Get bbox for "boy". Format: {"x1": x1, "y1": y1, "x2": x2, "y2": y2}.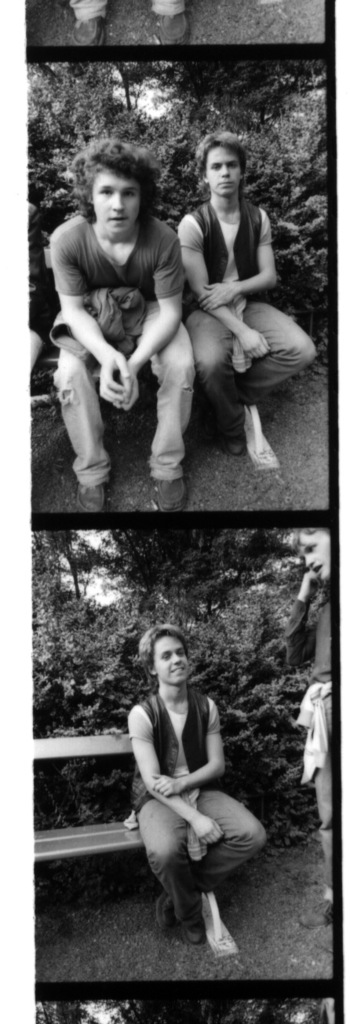
{"x1": 178, "y1": 131, "x2": 322, "y2": 473}.
